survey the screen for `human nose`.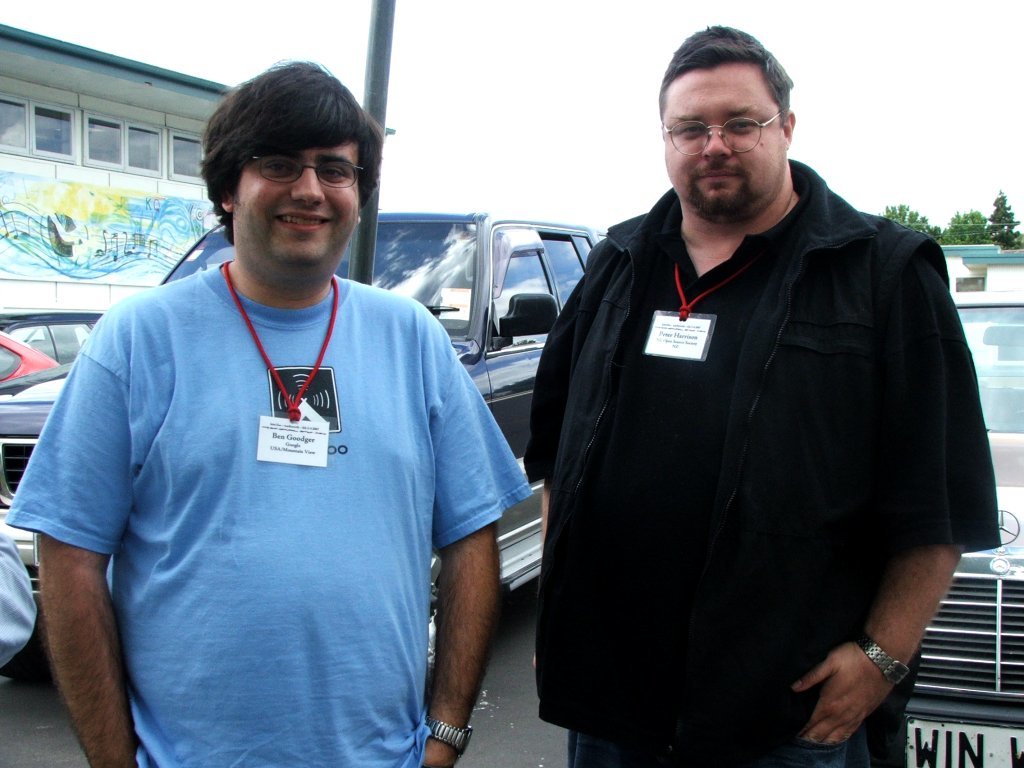
Survey found: locate(288, 166, 328, 209).
